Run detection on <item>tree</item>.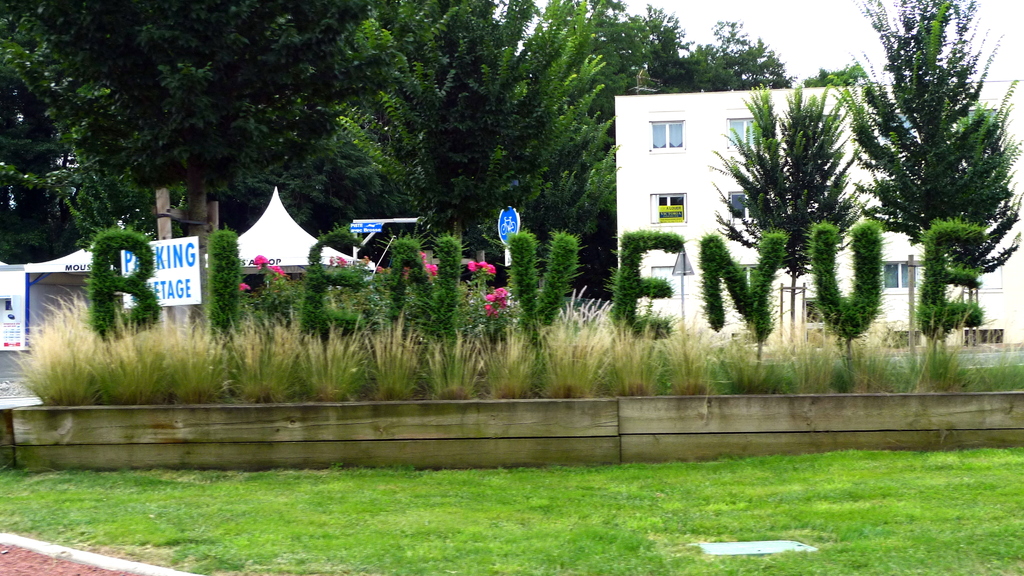
Result: bbox=(832, 0, 1023, 280).
